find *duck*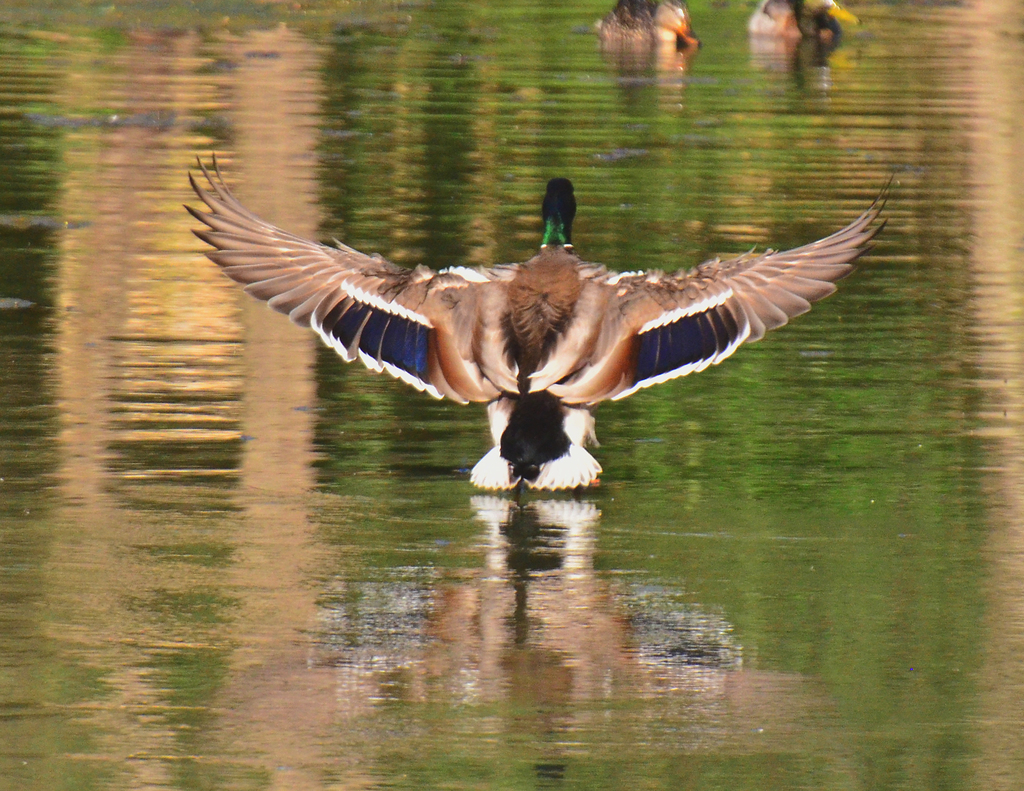
<bbox>595, 0, 700, 50</bbox>
